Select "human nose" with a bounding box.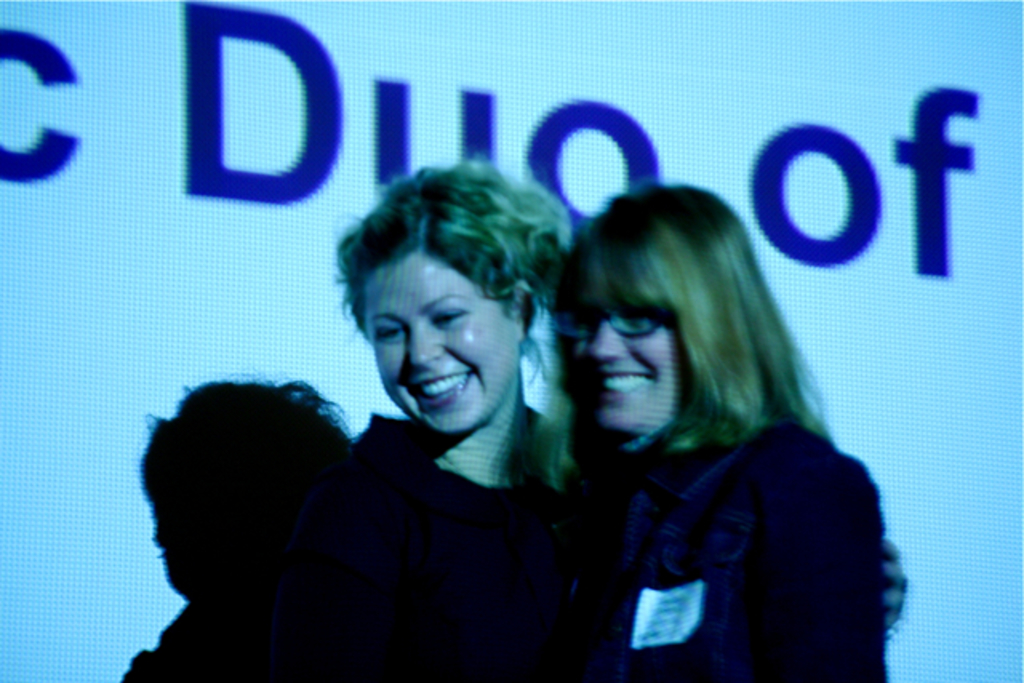
l=586, t=317, r=626, b=358.
